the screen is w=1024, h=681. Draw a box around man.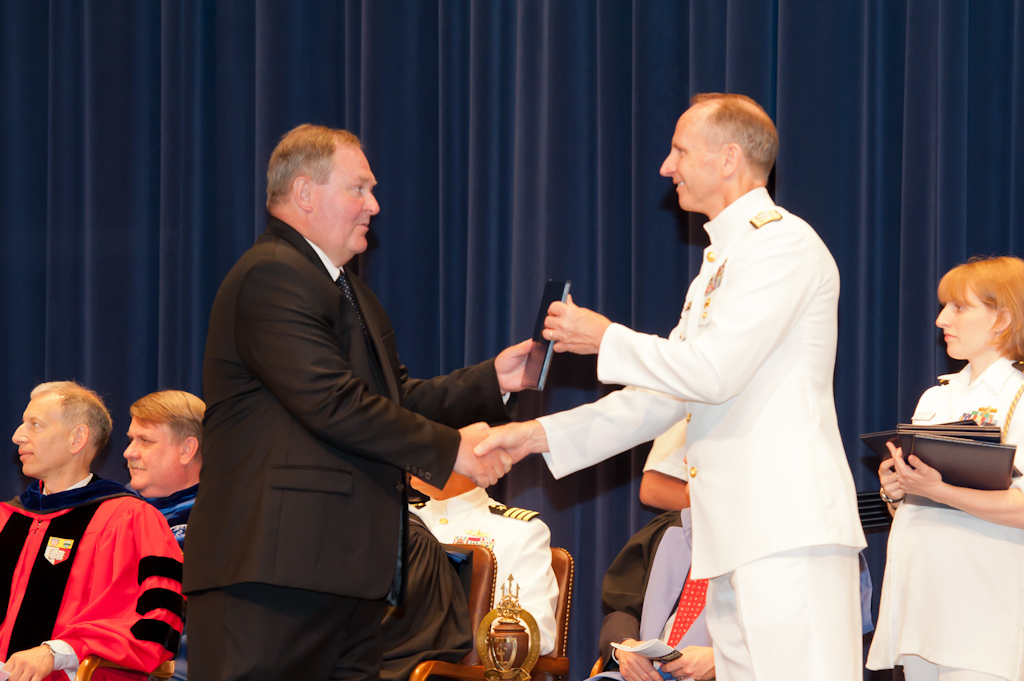
[x1=404, y1=470, x2=557, y2=659].
